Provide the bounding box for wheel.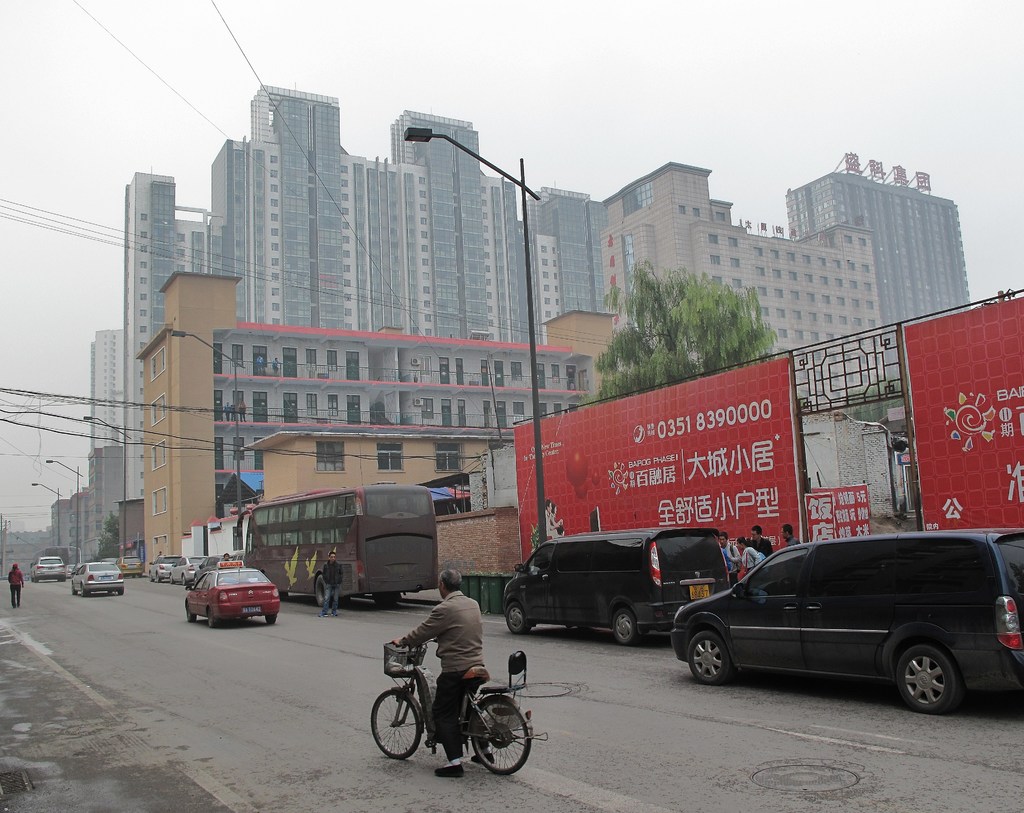
box(180, 576, 186, 585).
